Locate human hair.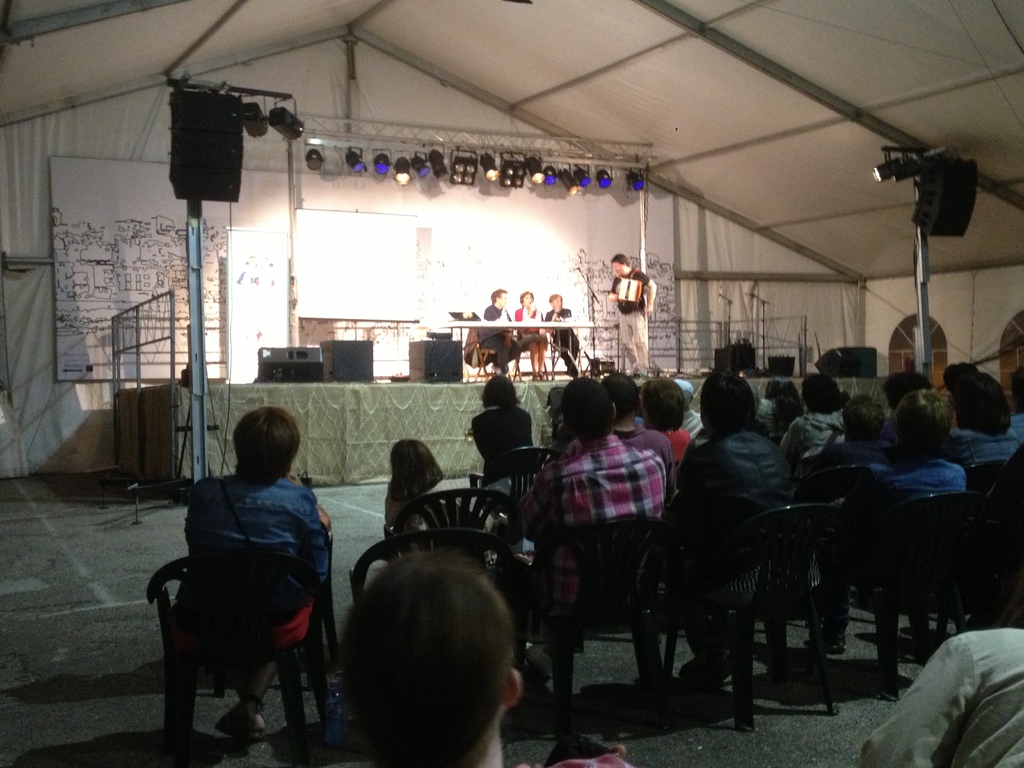
Bounding box: region(224, 409, 300, 479).
